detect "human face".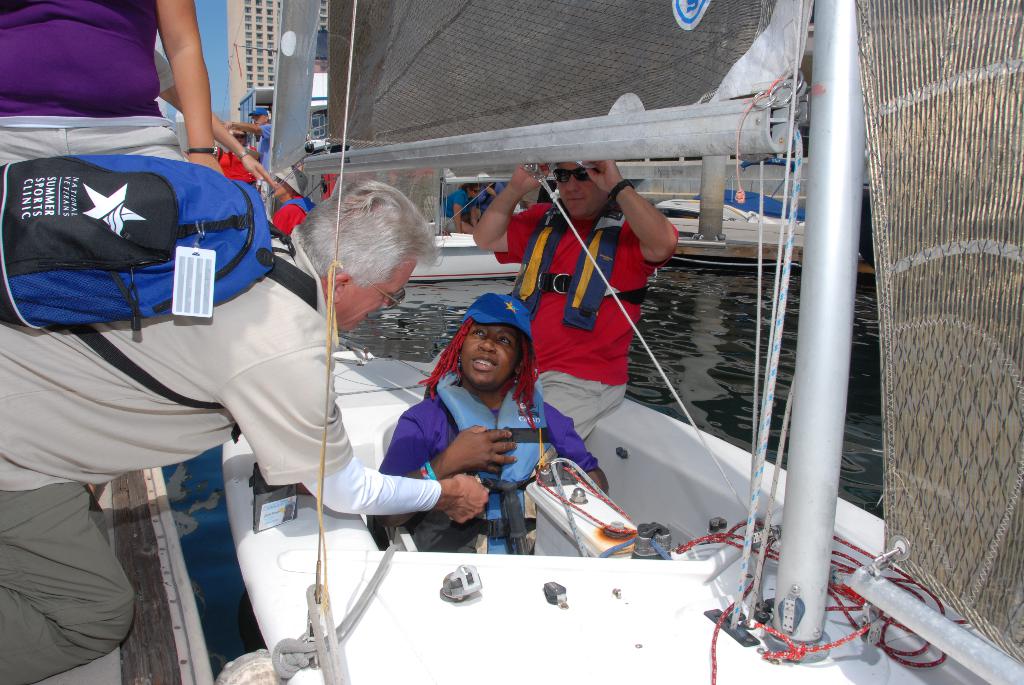
Detected at {"x1": 339, "y1": 256, "x2": 416, "y2": 331}.
